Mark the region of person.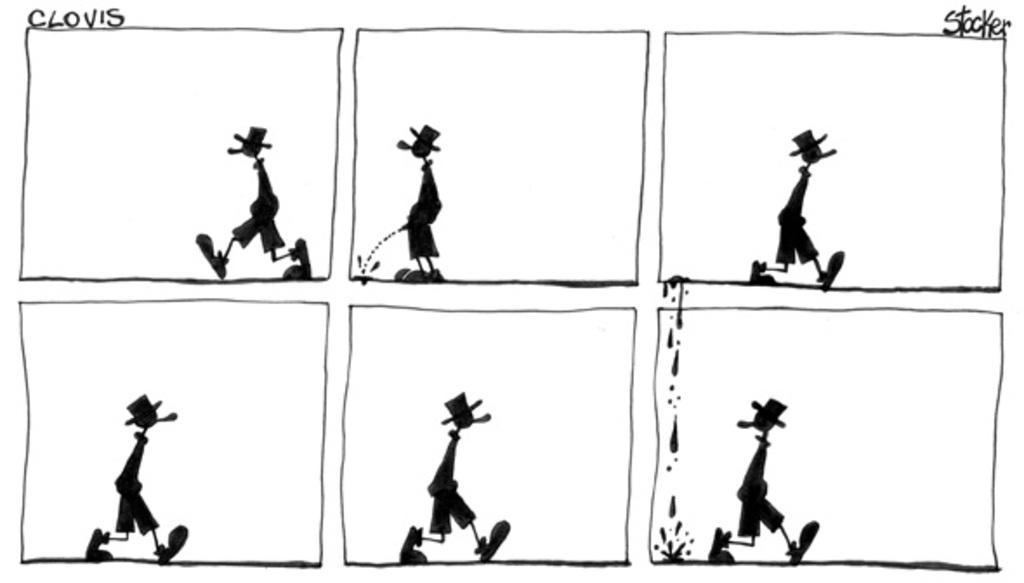
Region: l=89, t=396, r=187, b=569.
